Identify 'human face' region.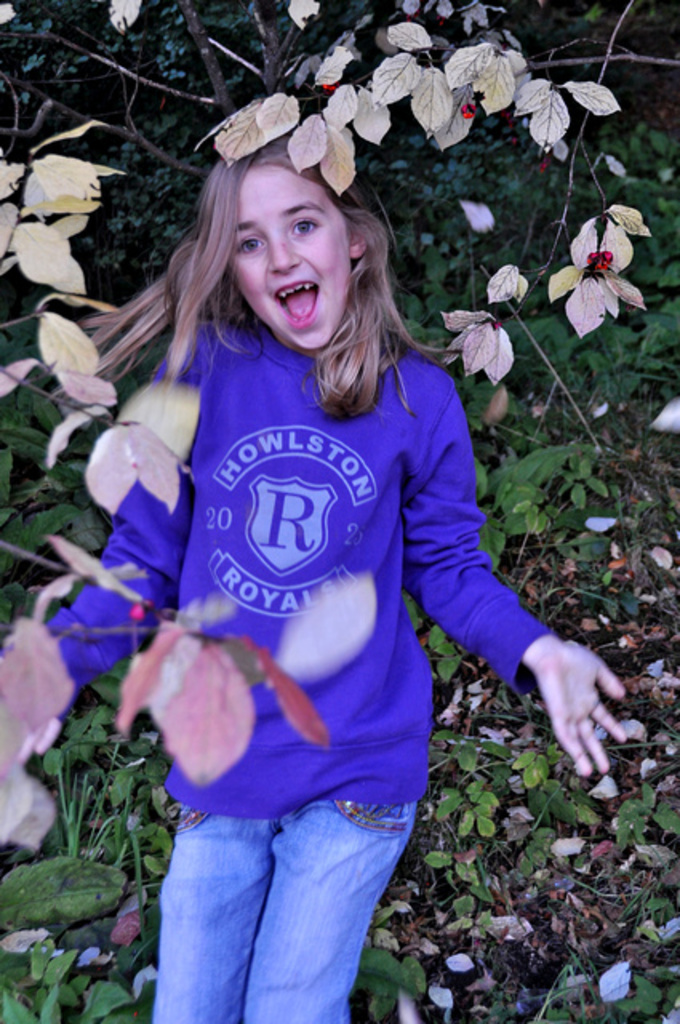
Region: (left=230, top=165, right=350, bottom=350).
